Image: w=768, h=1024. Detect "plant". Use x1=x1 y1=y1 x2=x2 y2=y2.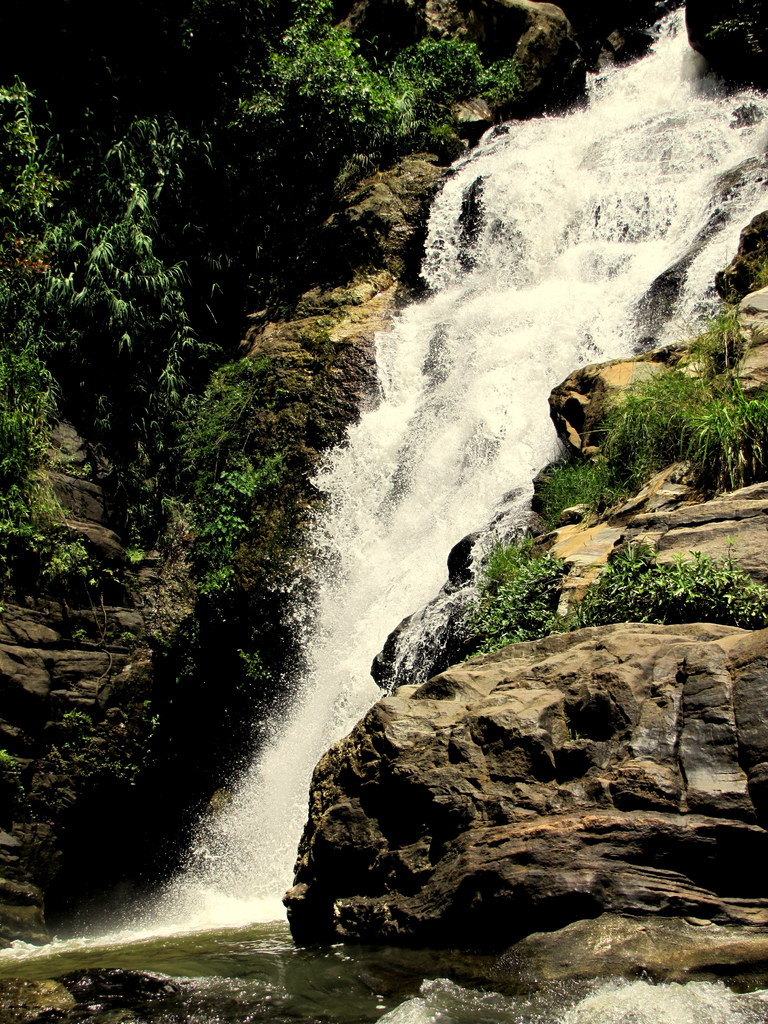
x1=157 y1=634 x2=172 y2=648.
